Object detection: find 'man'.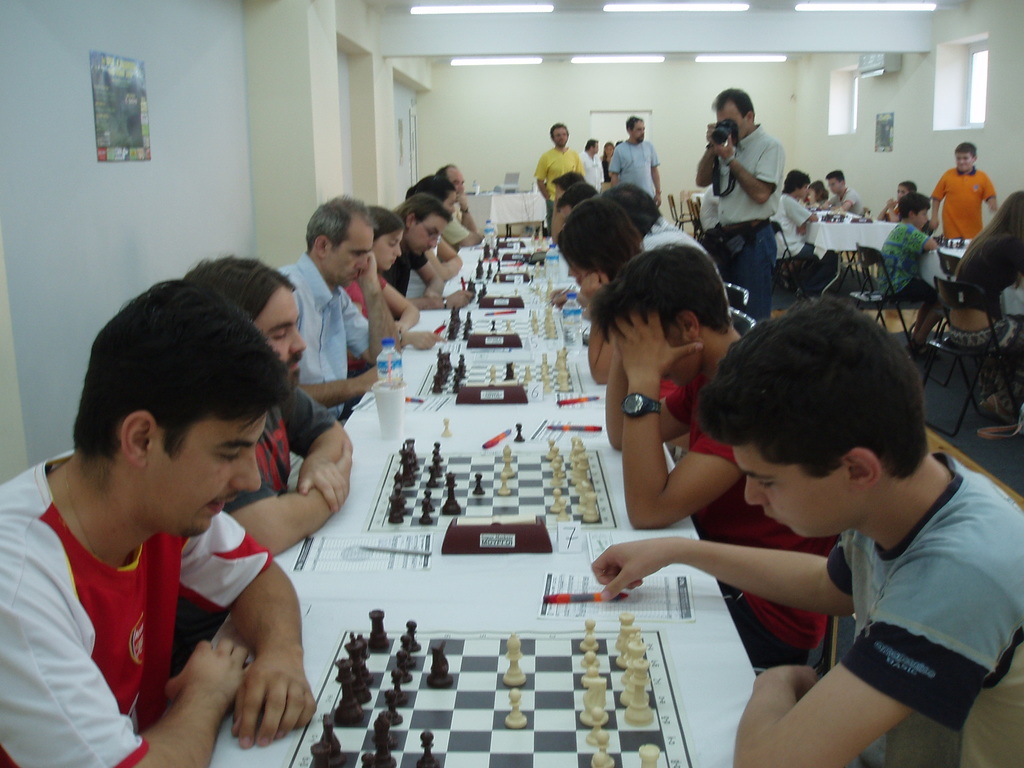
rect(531, 118, 586, 226).
